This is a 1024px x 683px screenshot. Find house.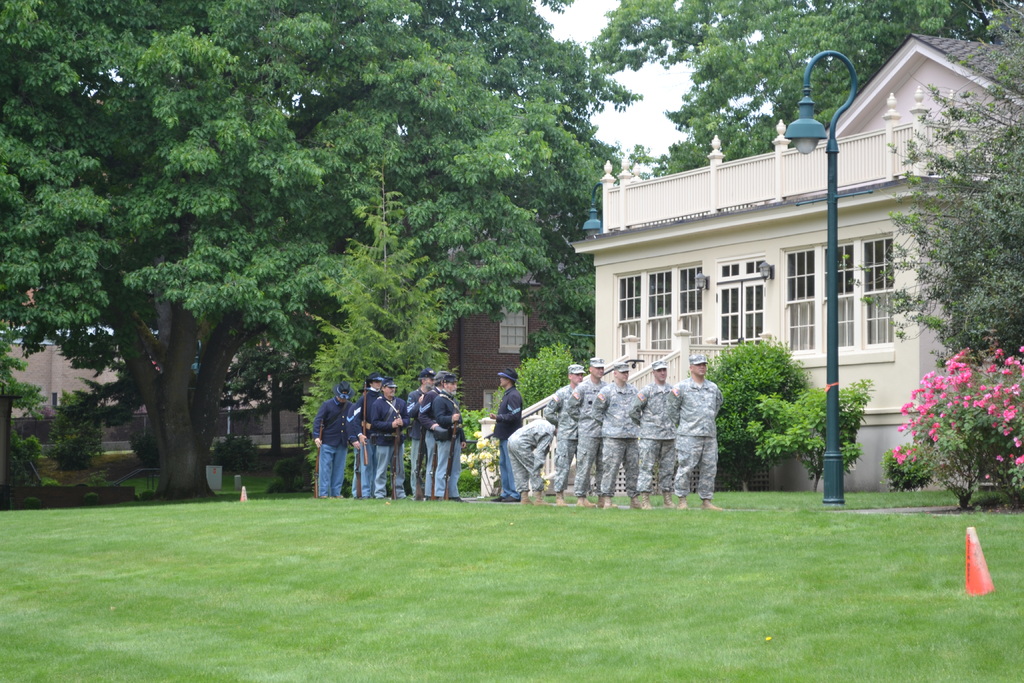
Bounding box: [570,82,989,442].
